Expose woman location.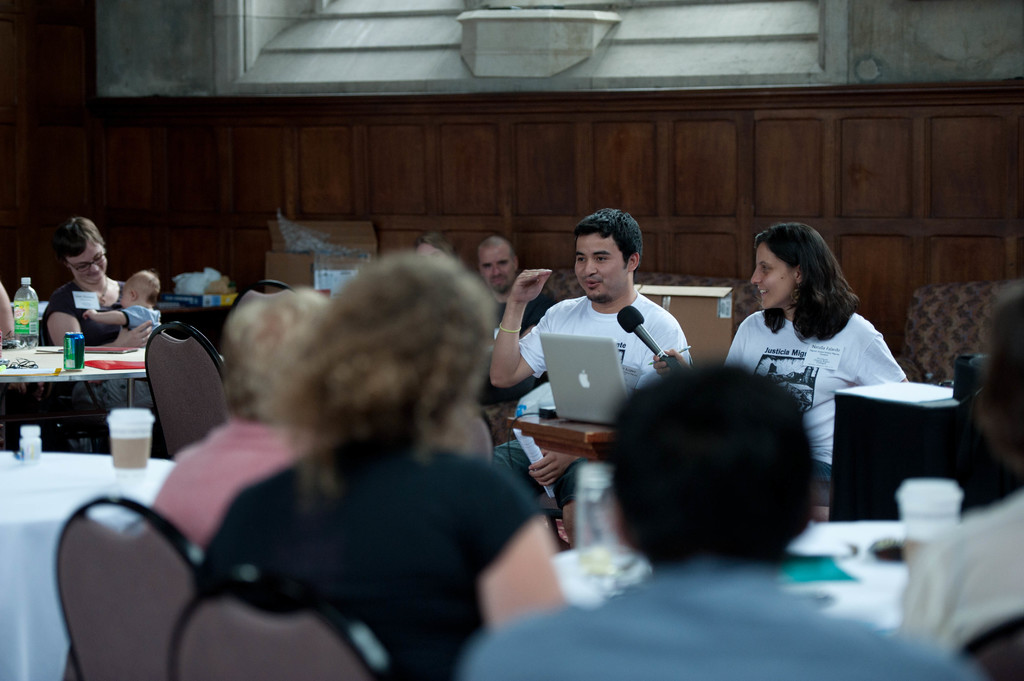
Exposed at bbox=[45, 215, 154, 417].
